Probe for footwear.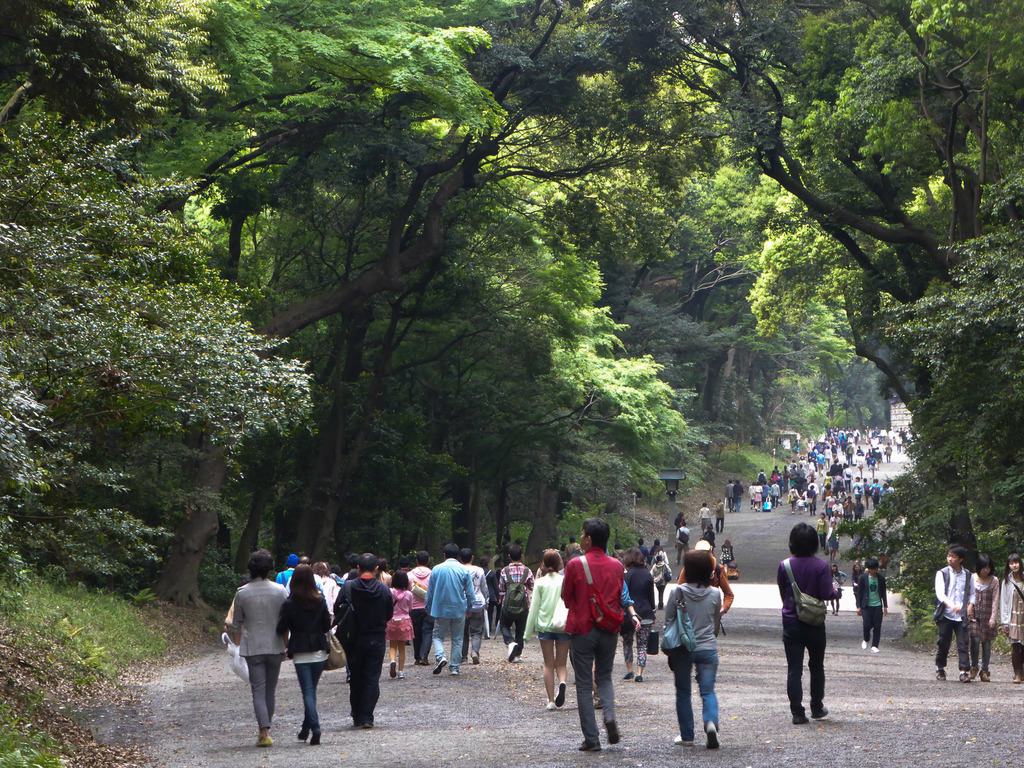
Probe result: 814 709 823 721.
